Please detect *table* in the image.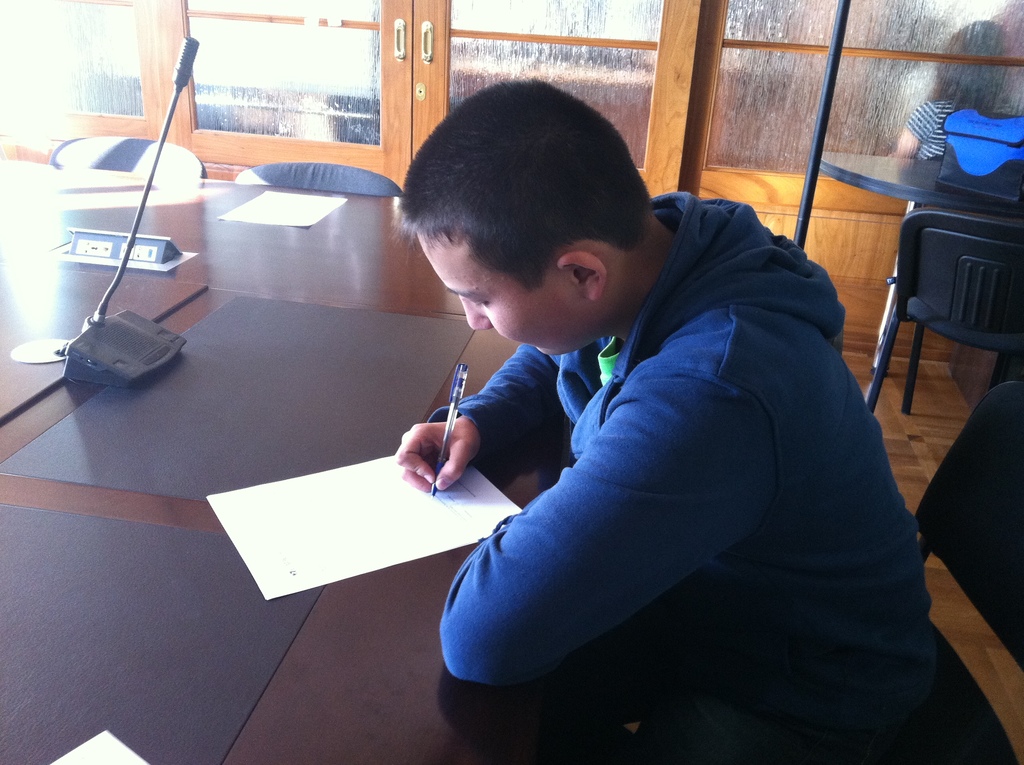
818 156 1023 368.
